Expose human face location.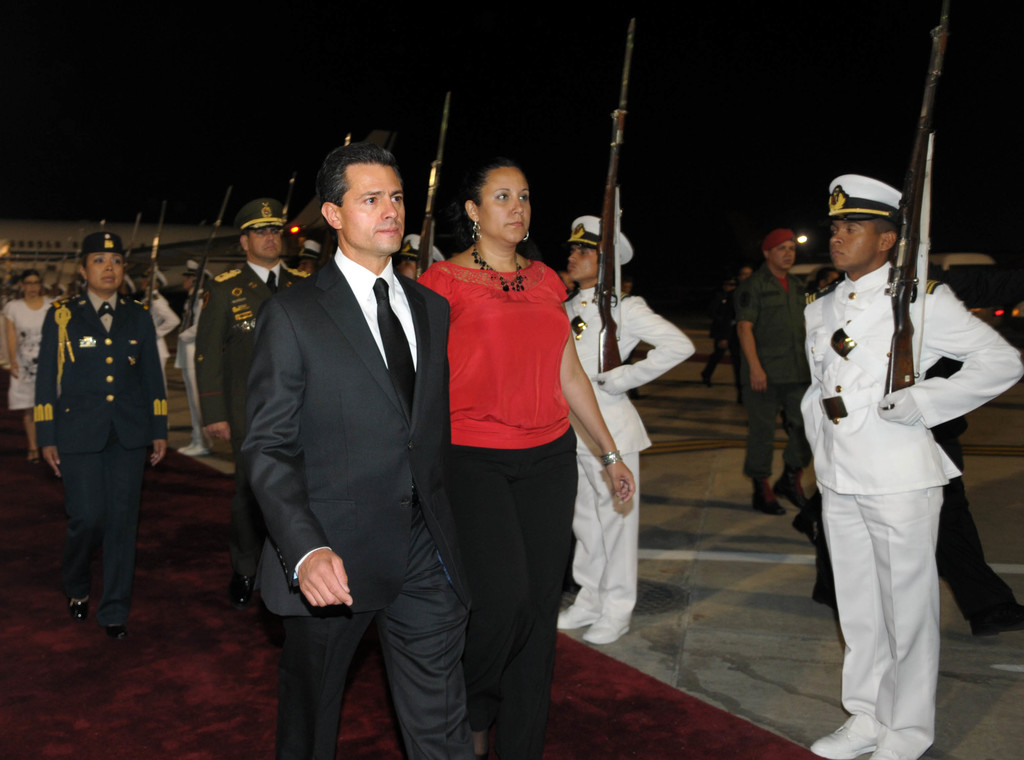
Exposed at <bbox>23, 277, 39, 296</bbox>.
